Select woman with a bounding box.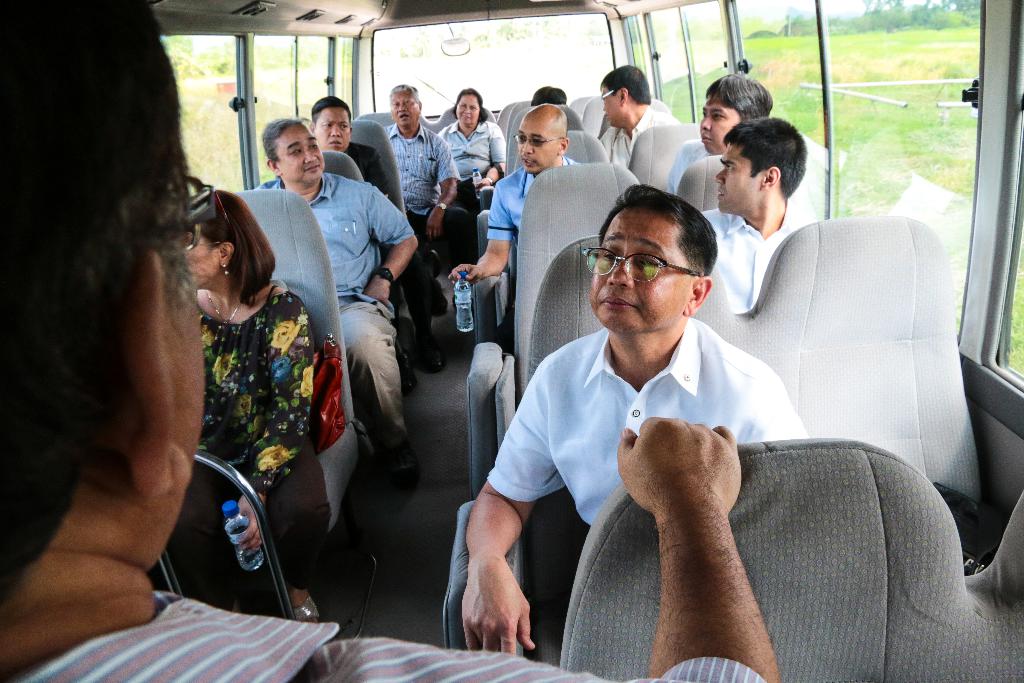
[444, 88, 502, 201].
